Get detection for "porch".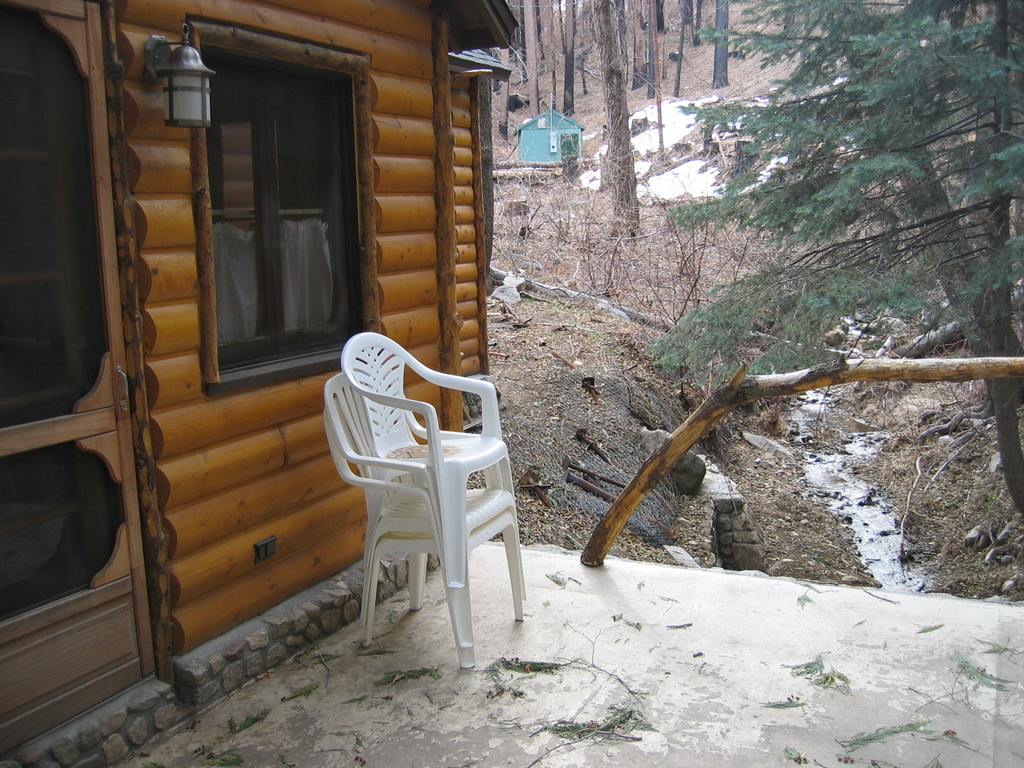
Detection: box(0, 323, 1023, 767).
